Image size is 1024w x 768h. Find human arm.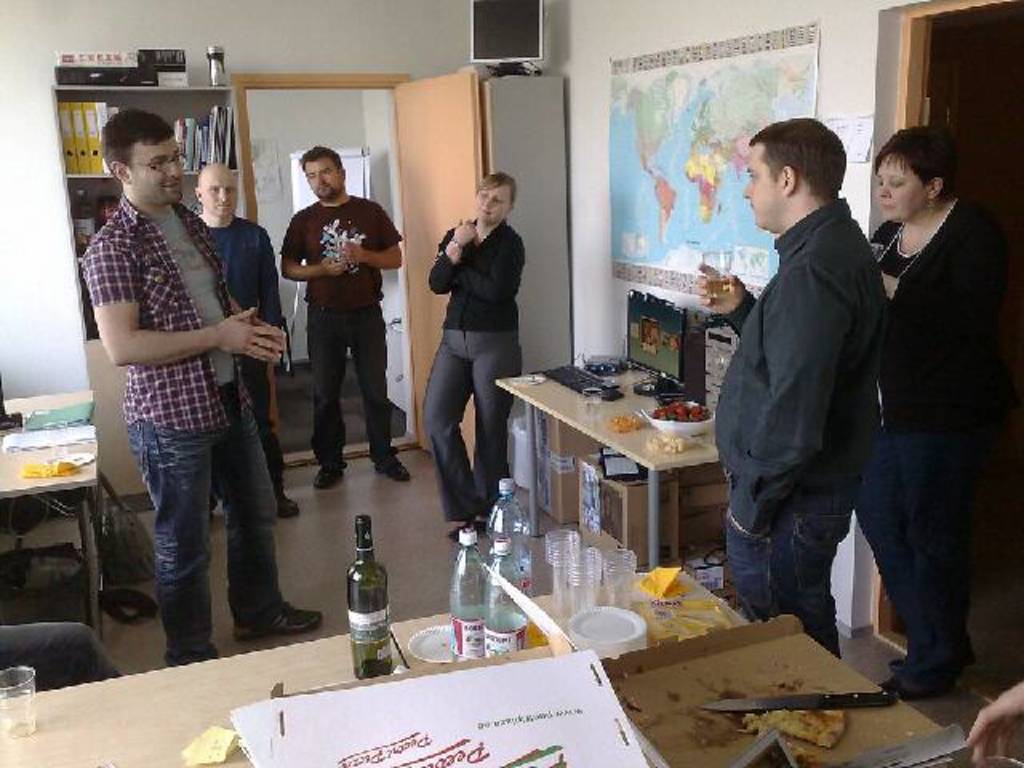
(x1=698, y1=259, x2=762, y2=341).
